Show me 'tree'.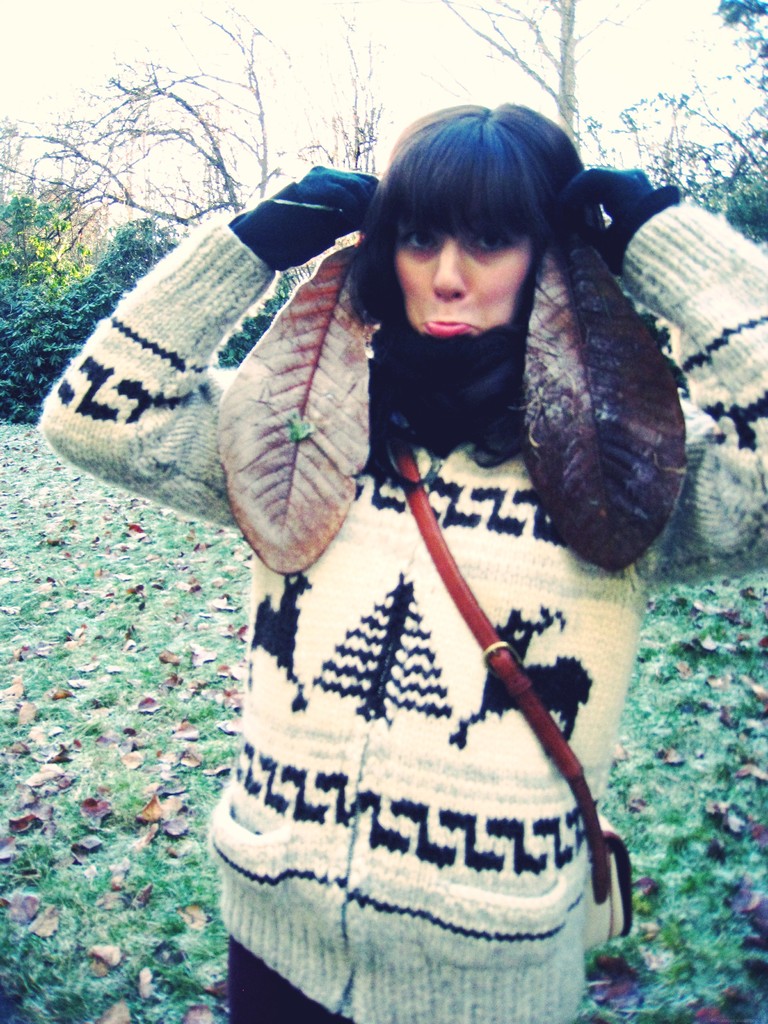
'tree' is here: [left=0, top=189, right=183, bottom=417].
